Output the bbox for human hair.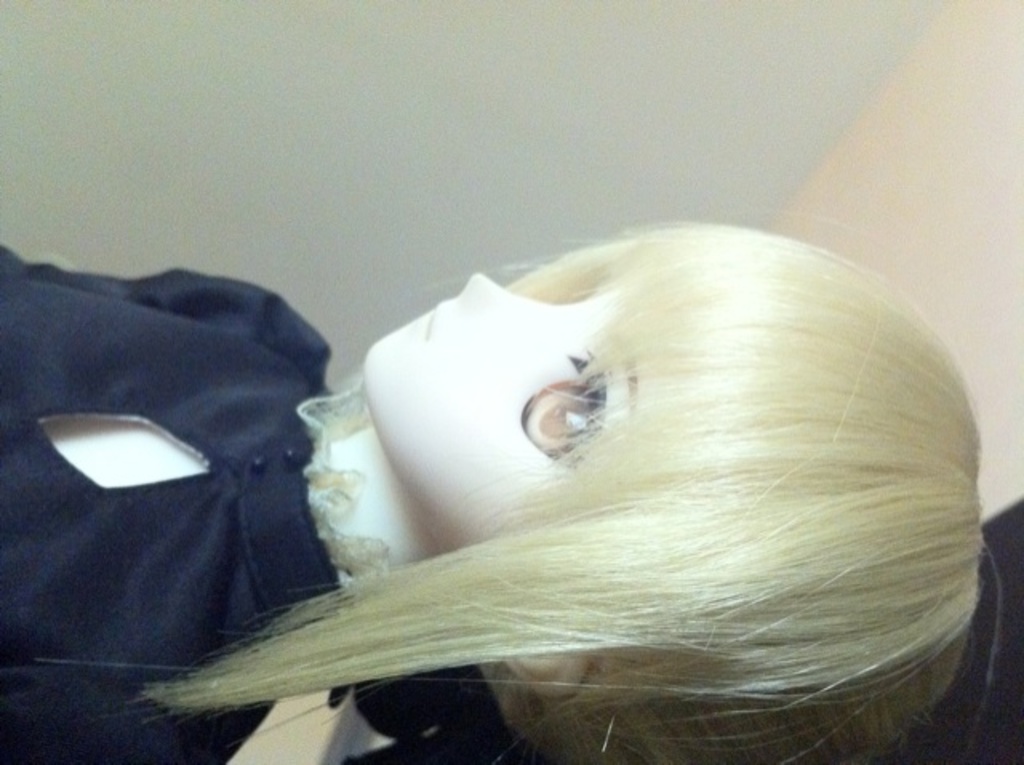
(293,229,1018,743).
